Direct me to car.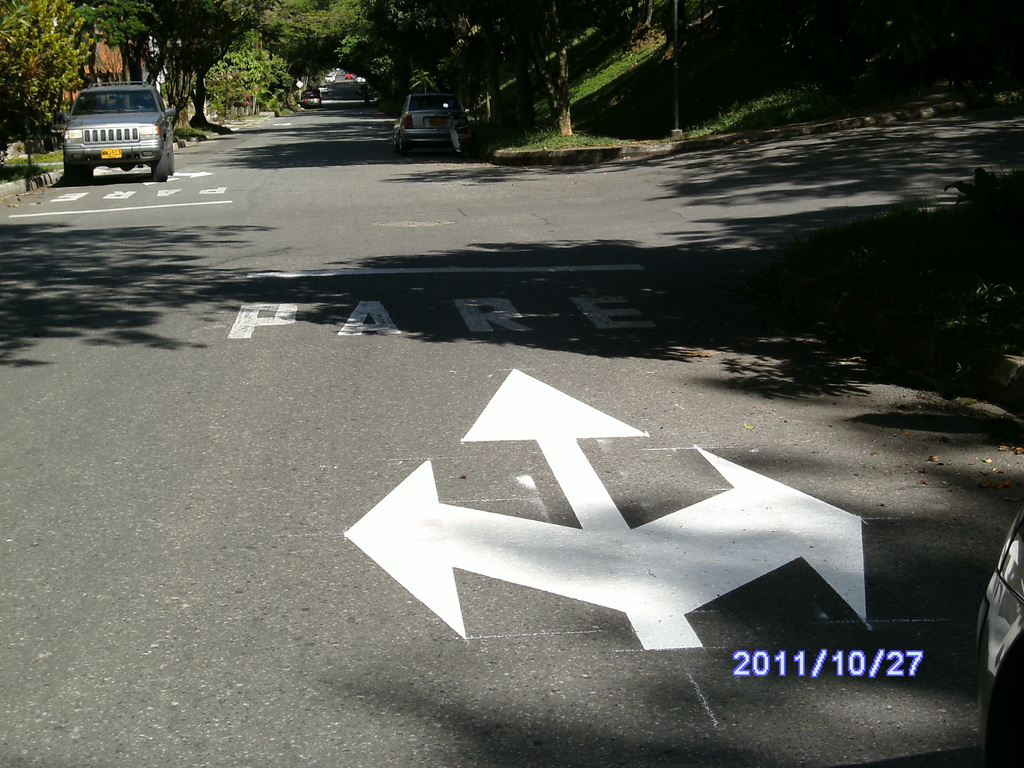
Direction: [356,76,366,82].
